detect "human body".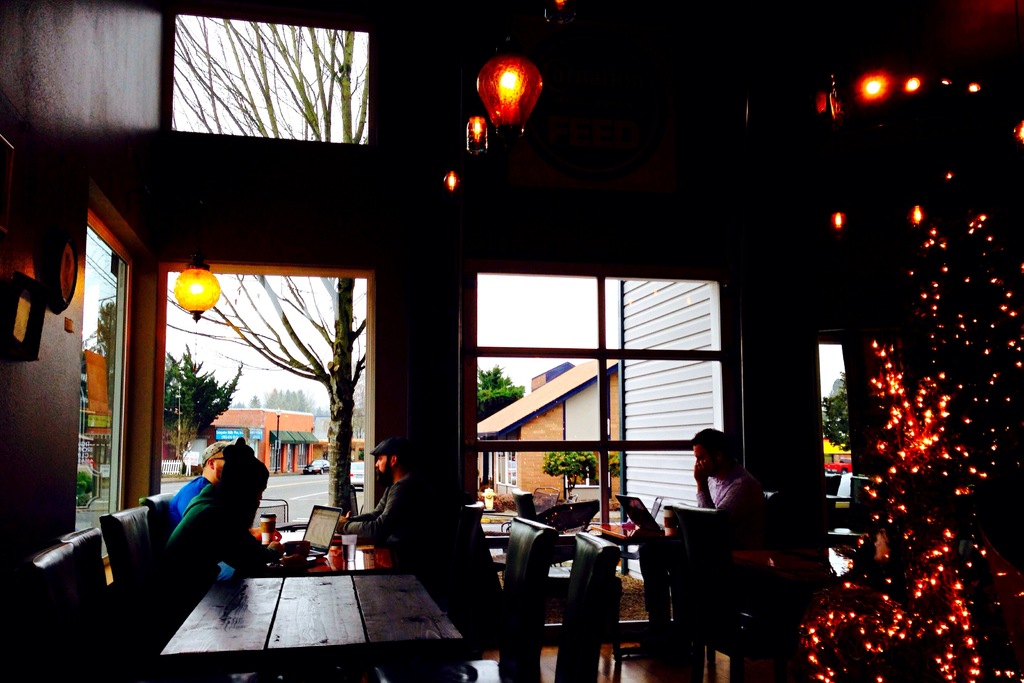
Detected at [171,477,225,577].
